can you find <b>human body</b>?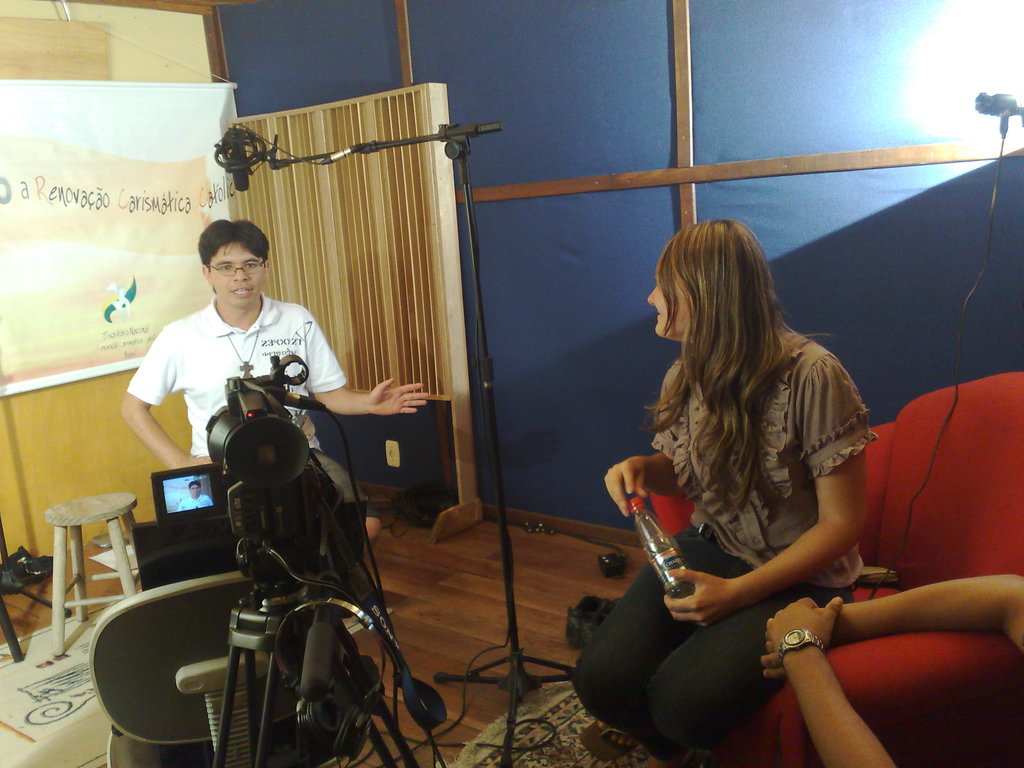
Yes, bounding box: region(175, 497, 215, 513).
